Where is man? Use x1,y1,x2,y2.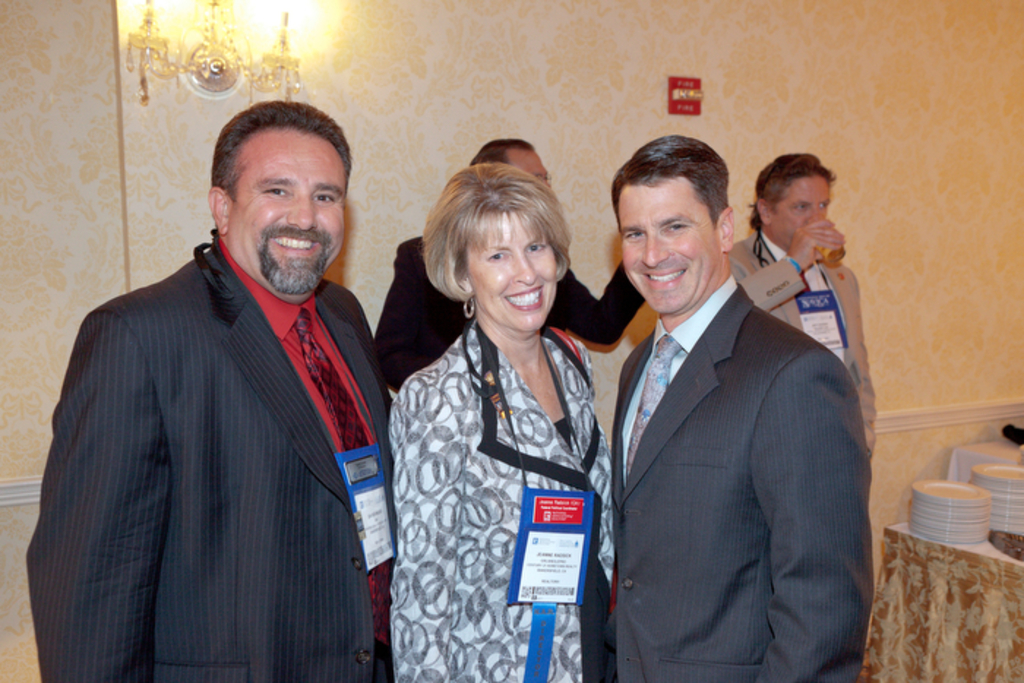
592,118,889,682.
